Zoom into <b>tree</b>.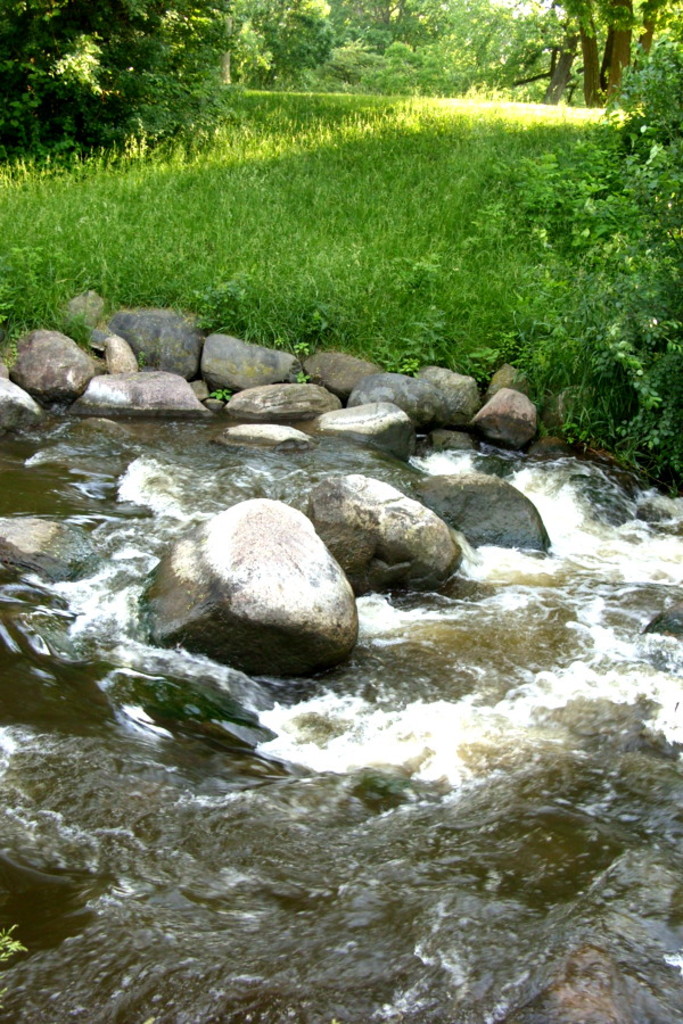
Zoom target: [550,0,674,105].
